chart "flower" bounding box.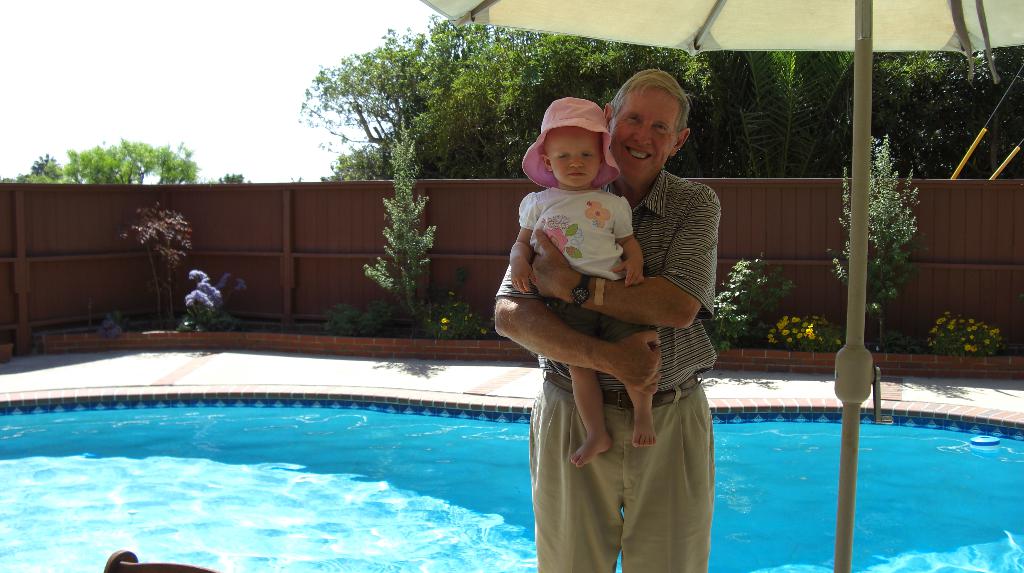
Charted: l=582, t=202, r=609, b=227.
